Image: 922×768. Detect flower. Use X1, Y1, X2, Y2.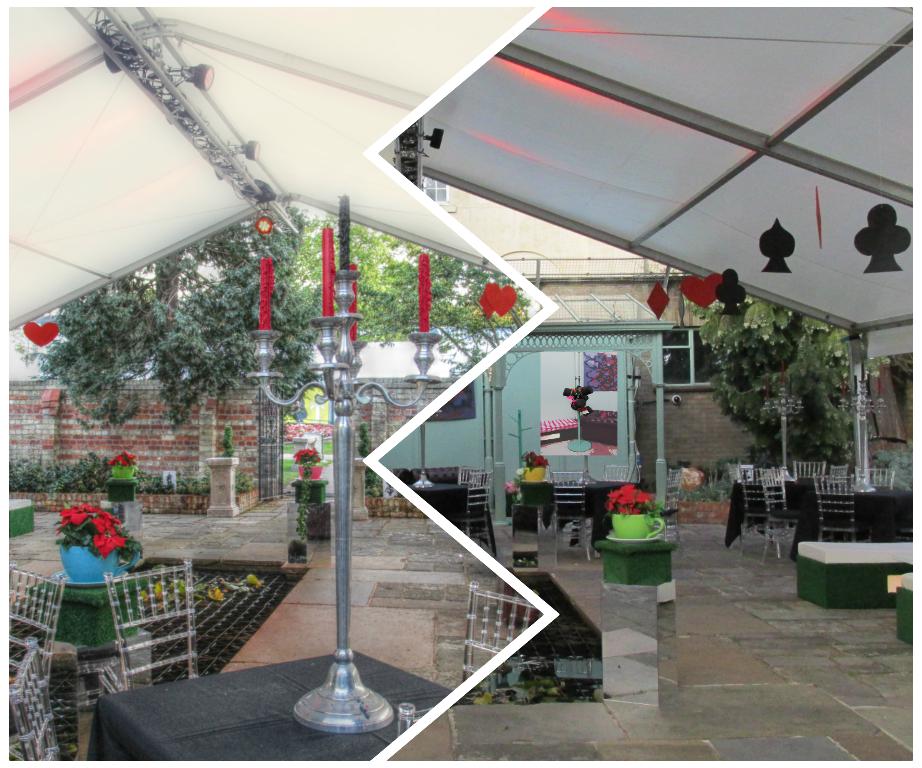
515, 466, 529, 476.
